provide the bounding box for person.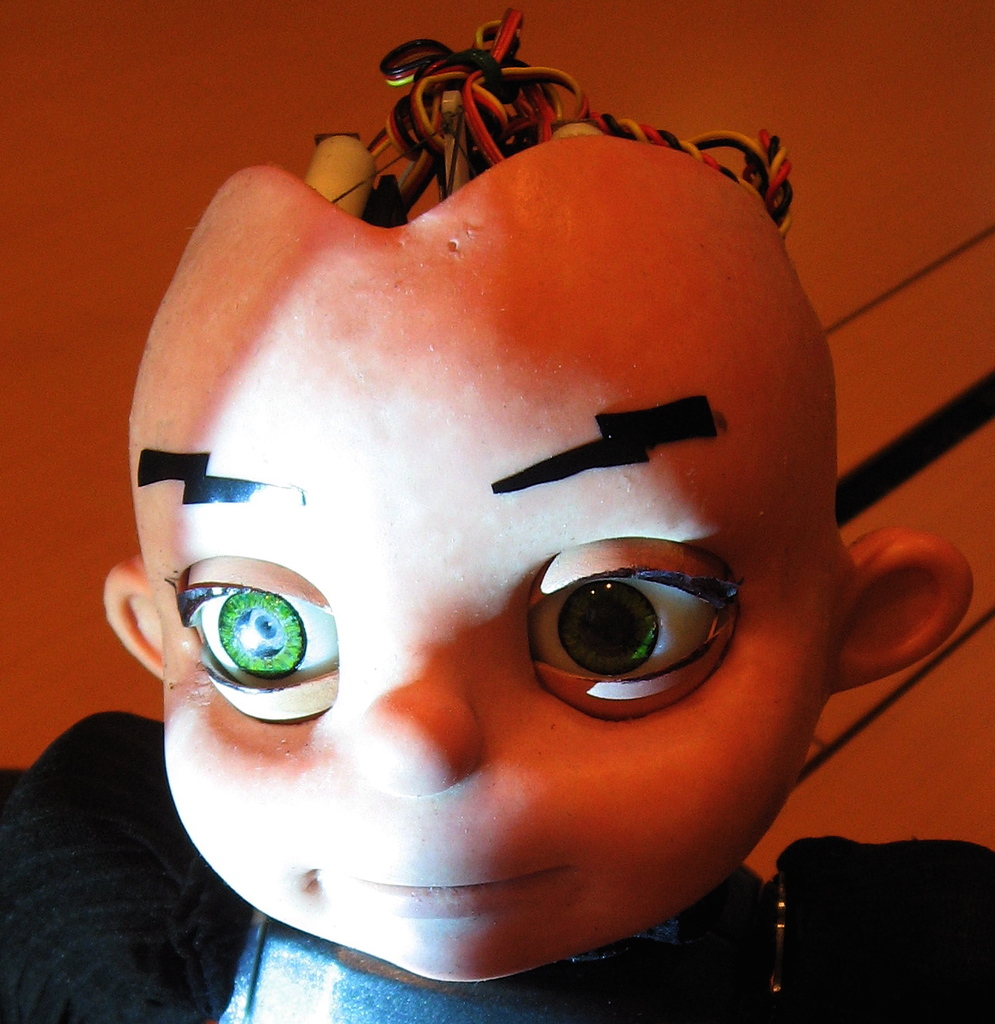
{"x1": 36, "y1": 23, "x2": 937, "y2": 987}.
